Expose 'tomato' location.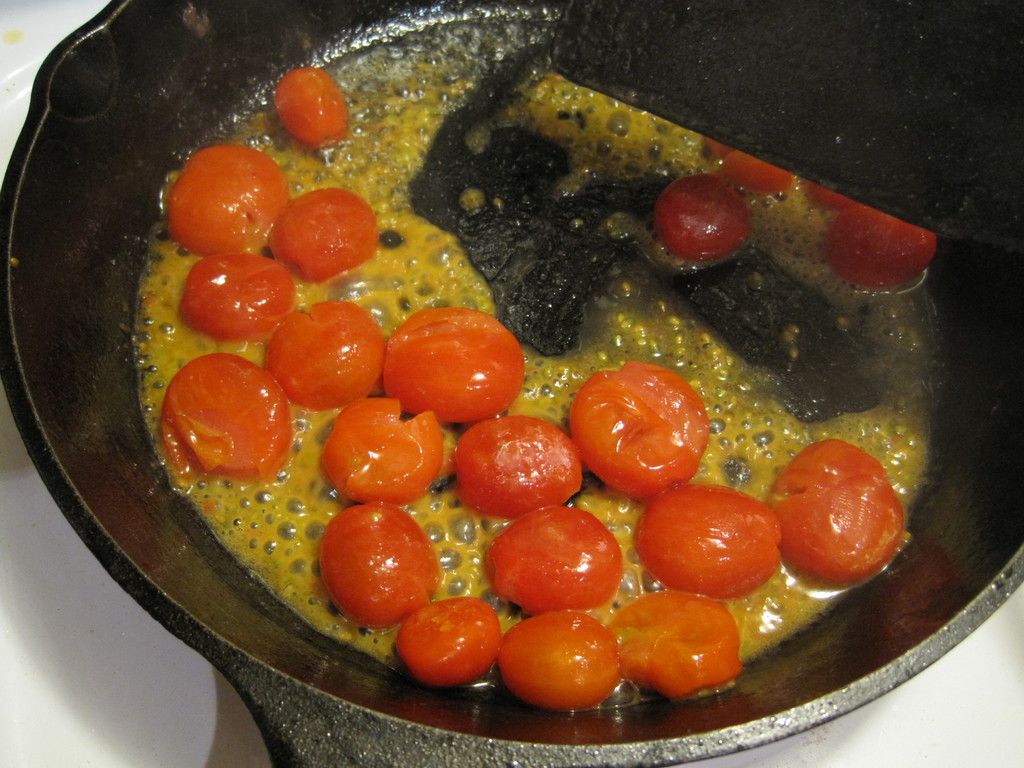
Exposed at box(318, 399, 445, 521).
